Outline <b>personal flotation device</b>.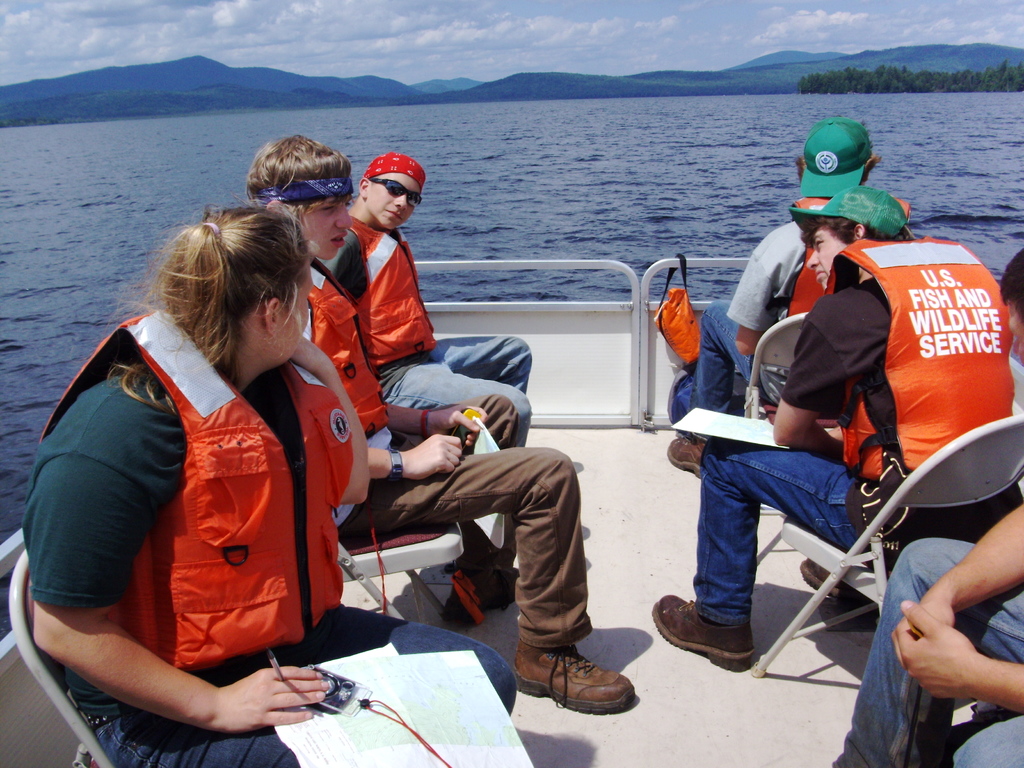
Outline: Rect(827, 236, 1020, 481).
